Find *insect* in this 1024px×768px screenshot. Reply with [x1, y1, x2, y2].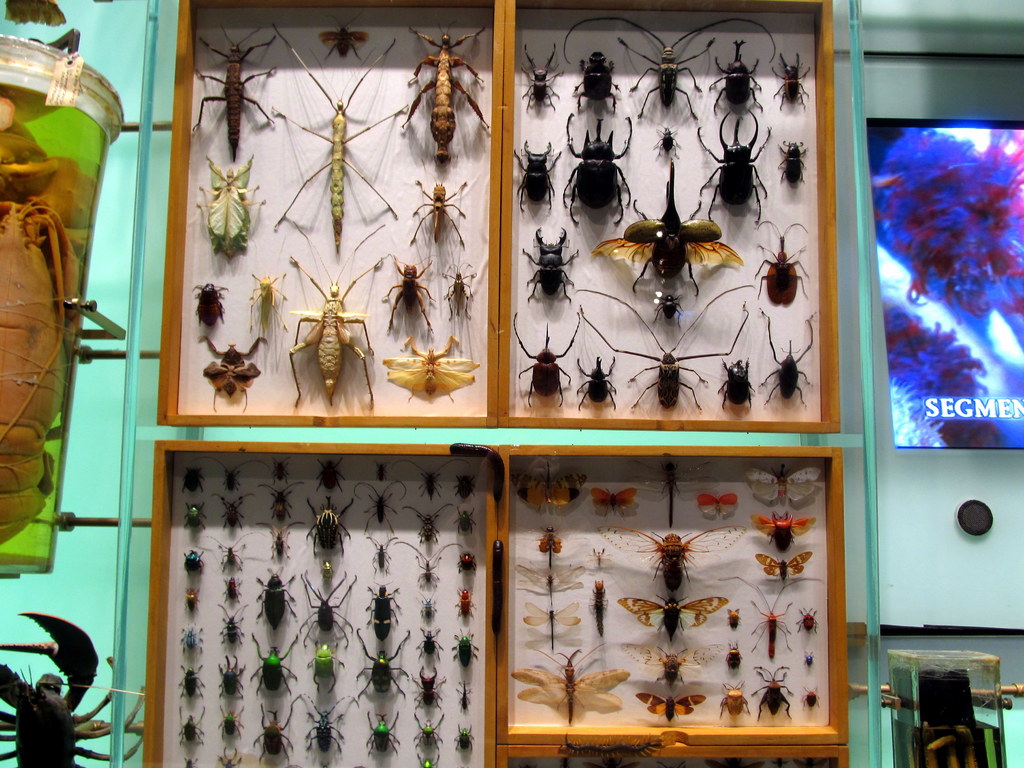
[195, 161, 267, 260].
